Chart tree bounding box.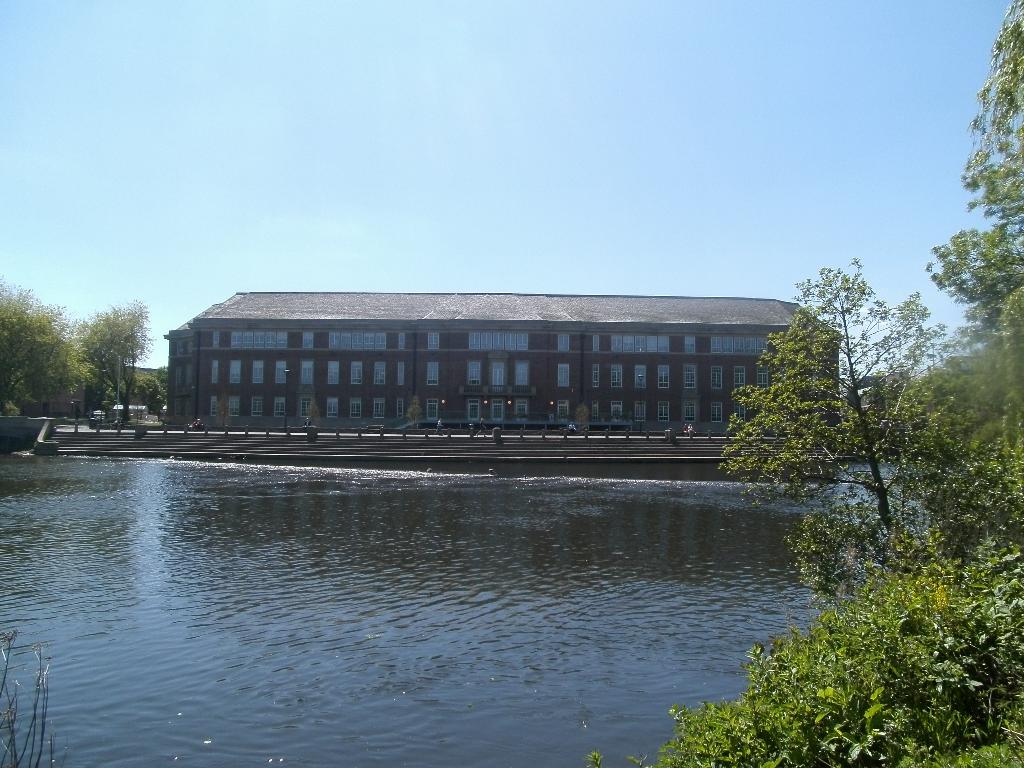
Charted: <bbox>712, 253, 981, 559</bbox>.
